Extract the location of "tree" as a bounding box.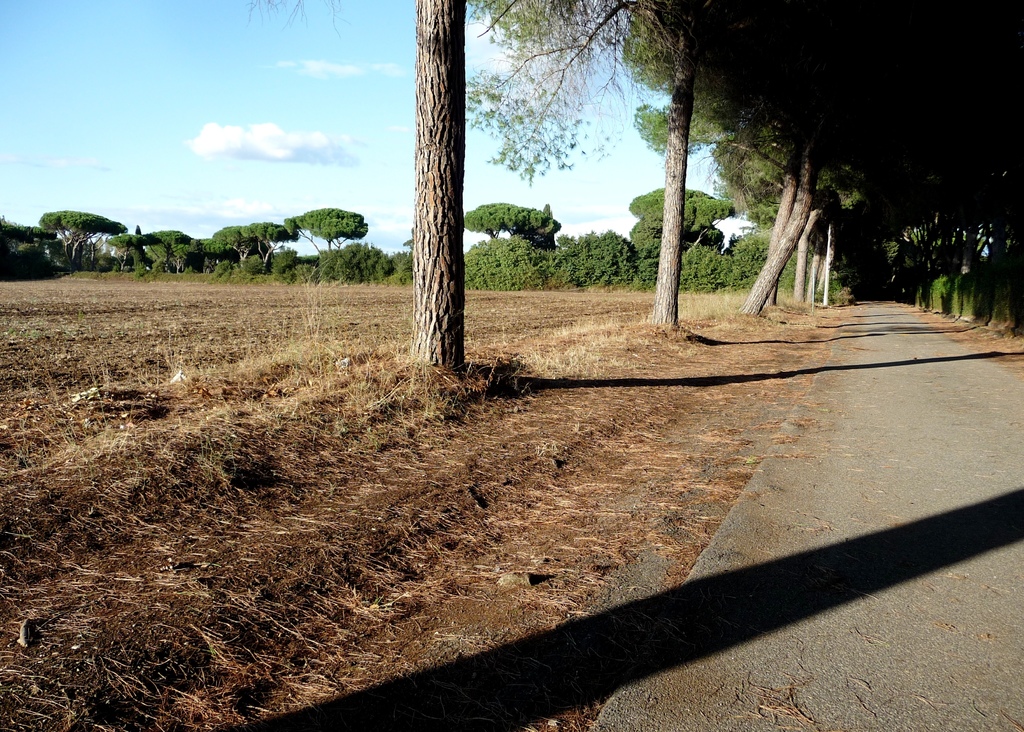
box=[564, 231, 659, 293].
